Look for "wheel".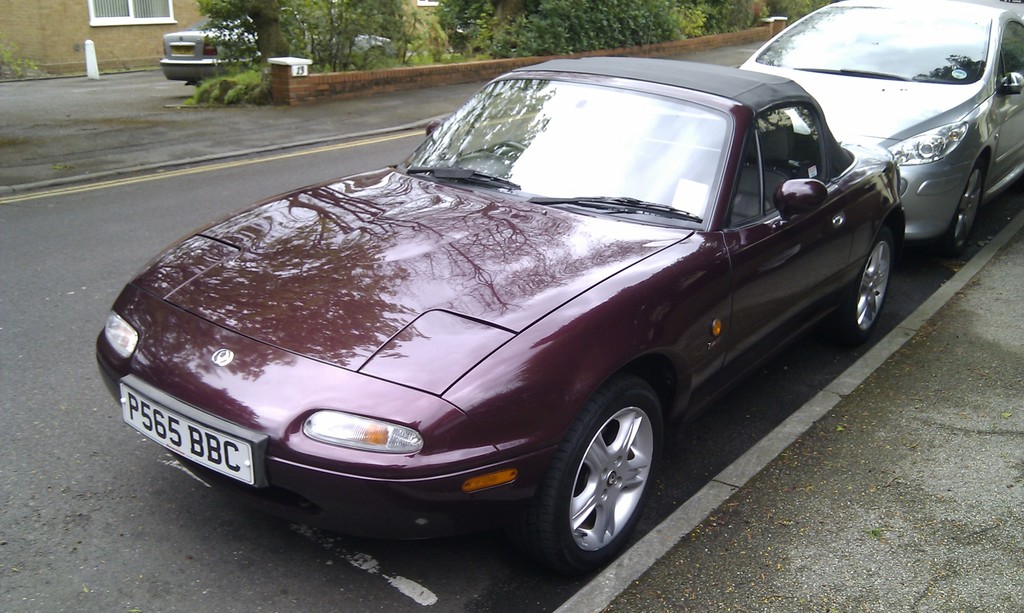
Found: box(835, 228, 893, 349).
